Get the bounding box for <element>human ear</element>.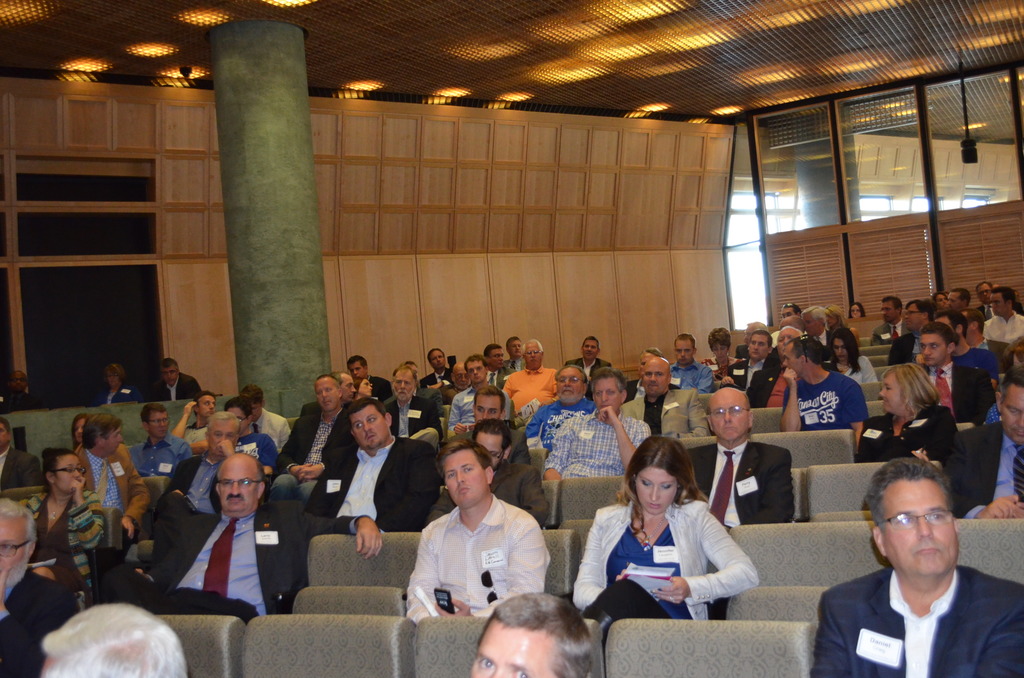
(left=471, top=404, right=475, bottom=416).
